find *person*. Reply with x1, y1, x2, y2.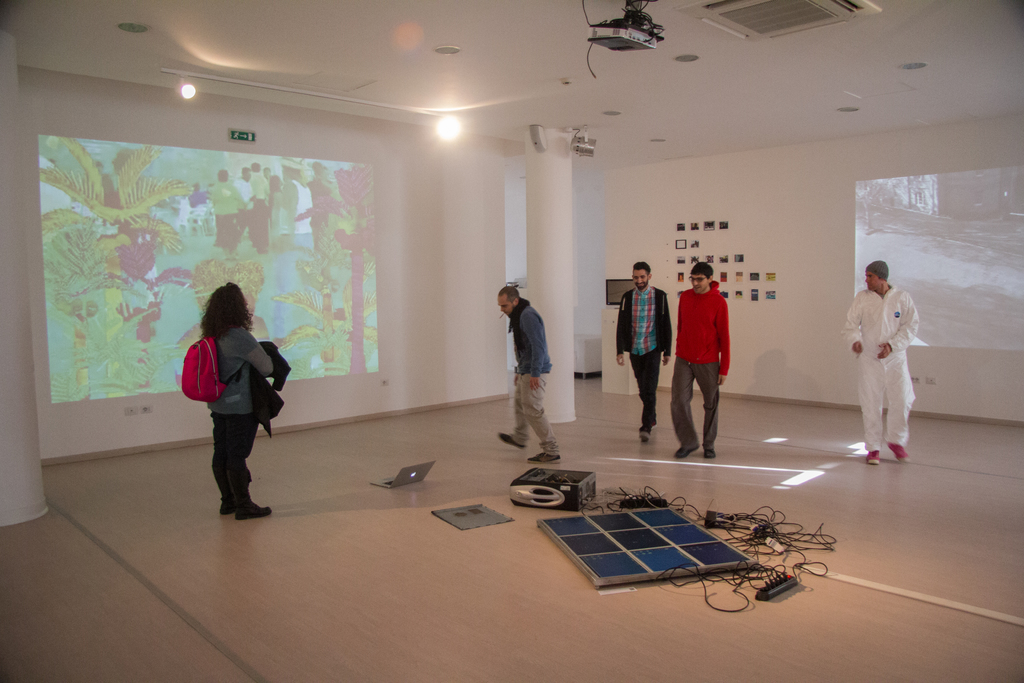
669, 259, 737, 461.
